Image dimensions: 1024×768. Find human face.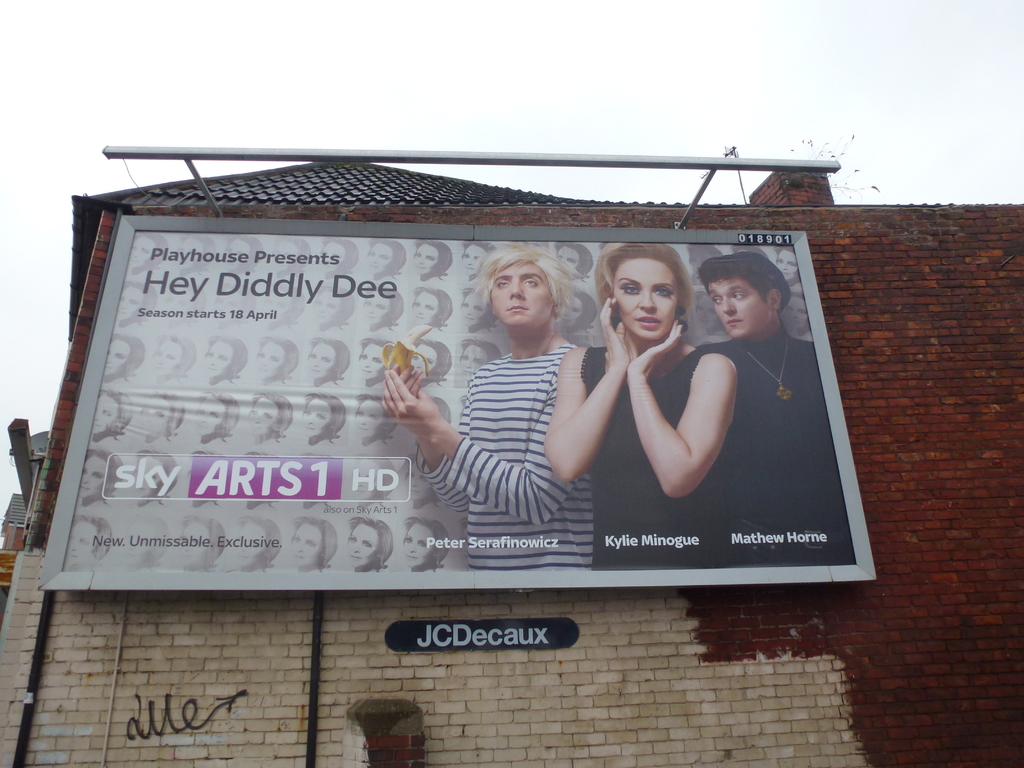
<box>196,335,238,378</box>.
